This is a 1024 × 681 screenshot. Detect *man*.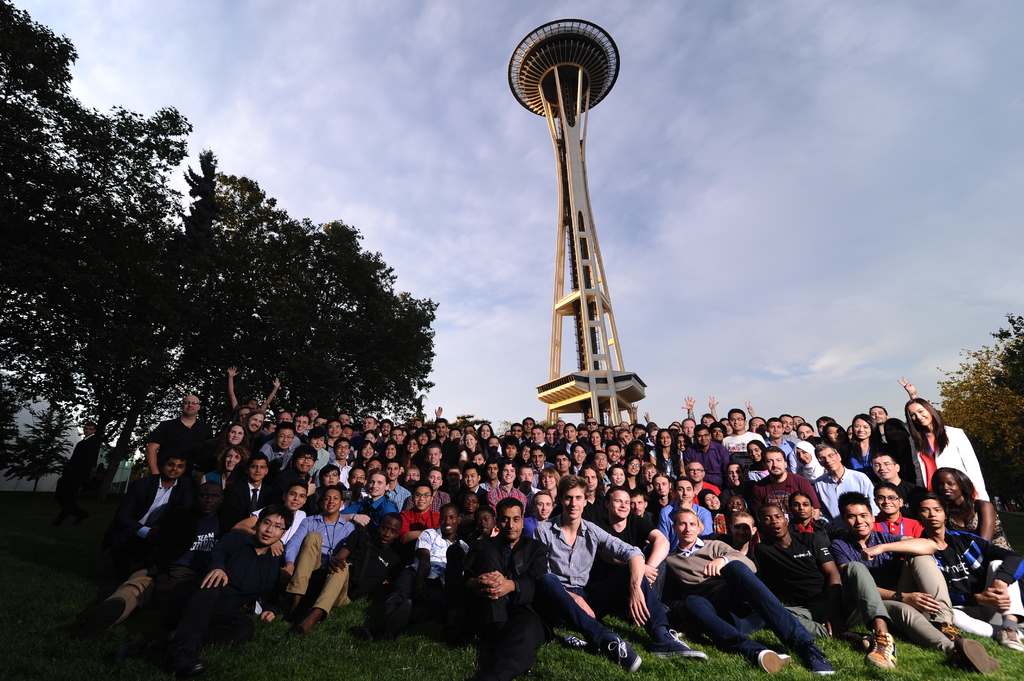
x1=911 y1=501 x2=1023 y2=655.
